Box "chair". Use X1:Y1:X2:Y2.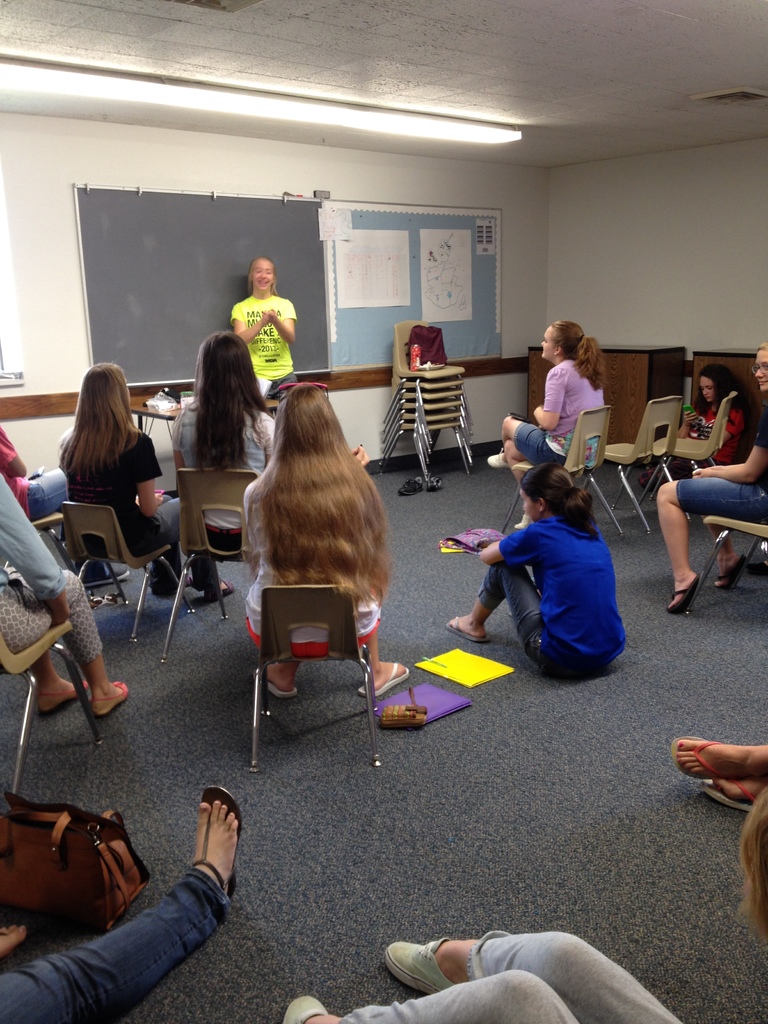
33:508:72:556.
